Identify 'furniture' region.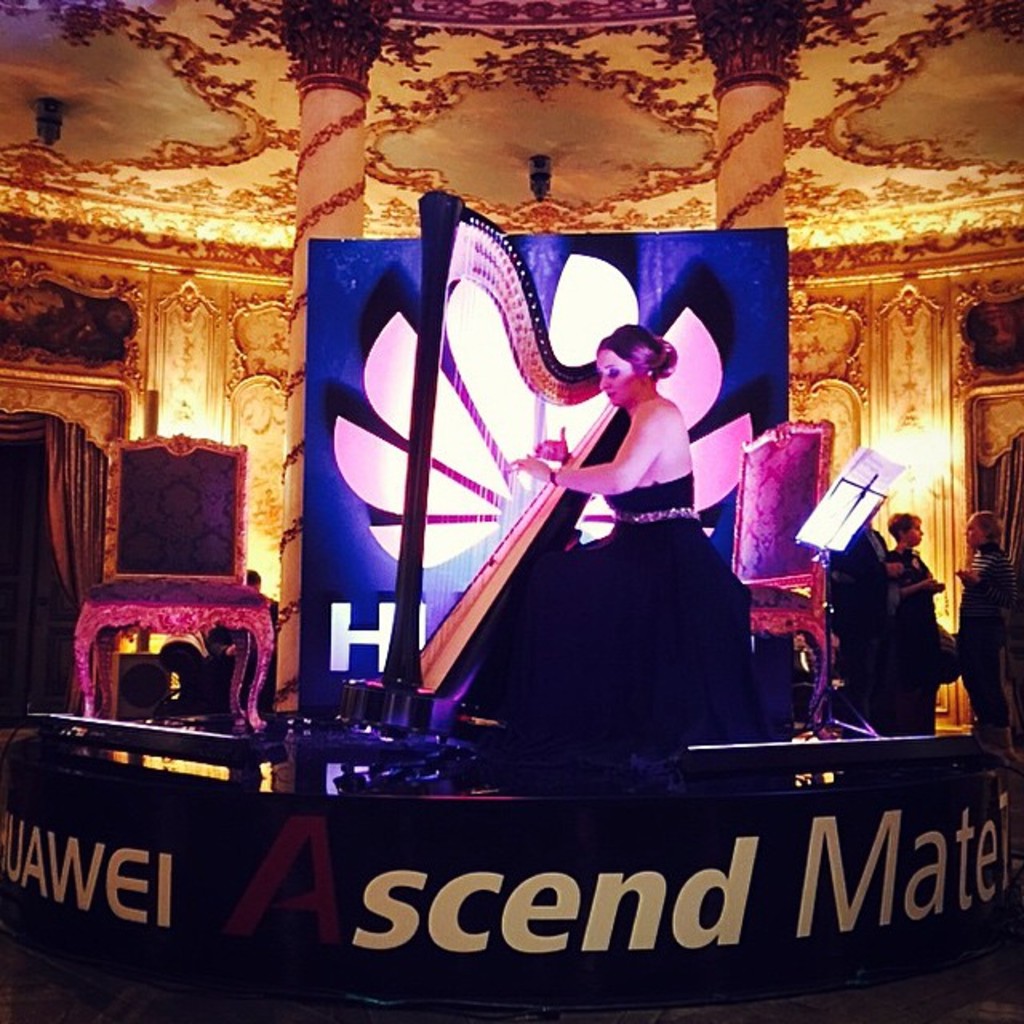
Region: BBox(72, 422, 269, 733).
